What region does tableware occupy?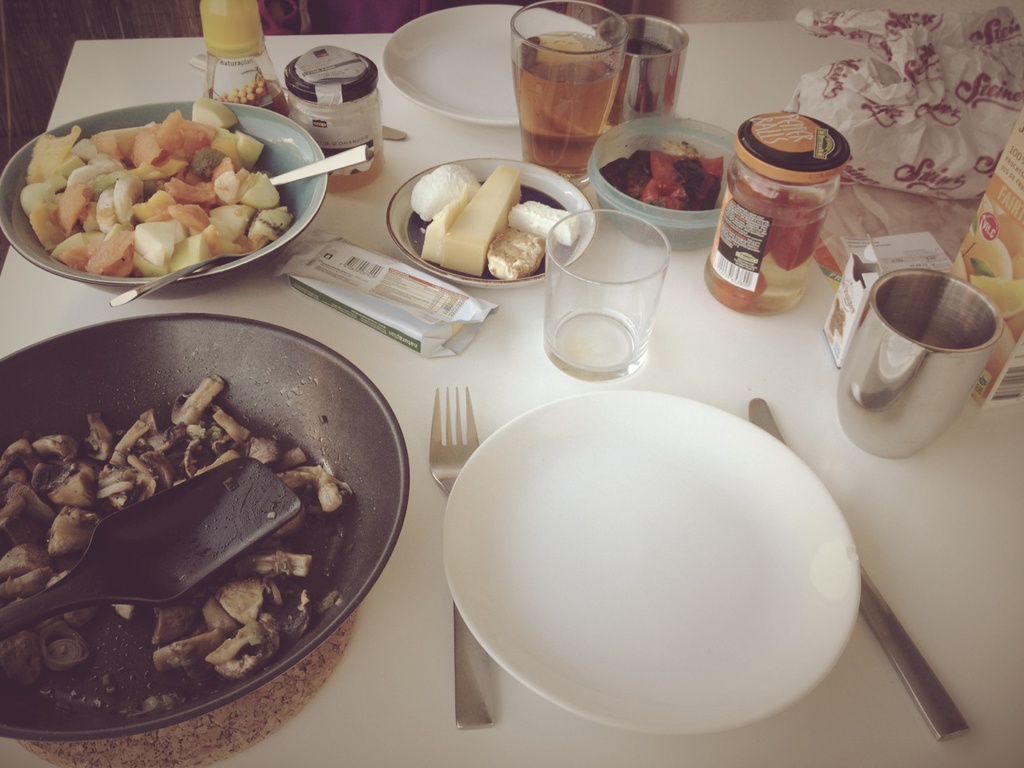
box=[600, 14, 688, 134].
